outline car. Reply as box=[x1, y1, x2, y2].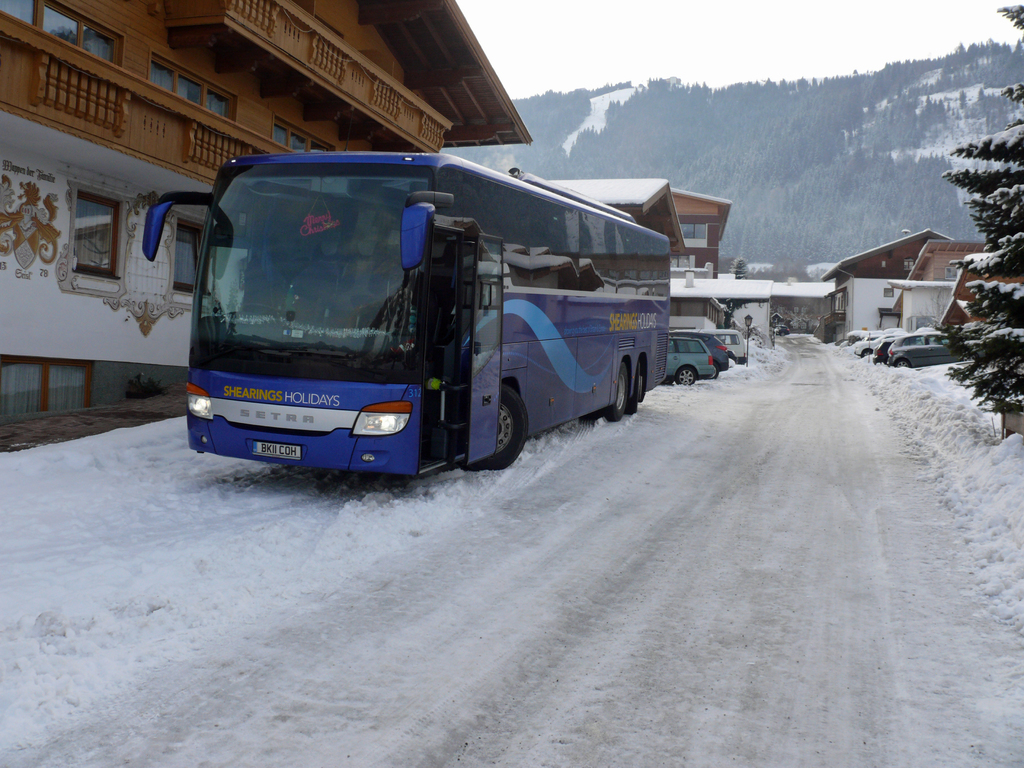
box=[666, 333, 716, 387].
